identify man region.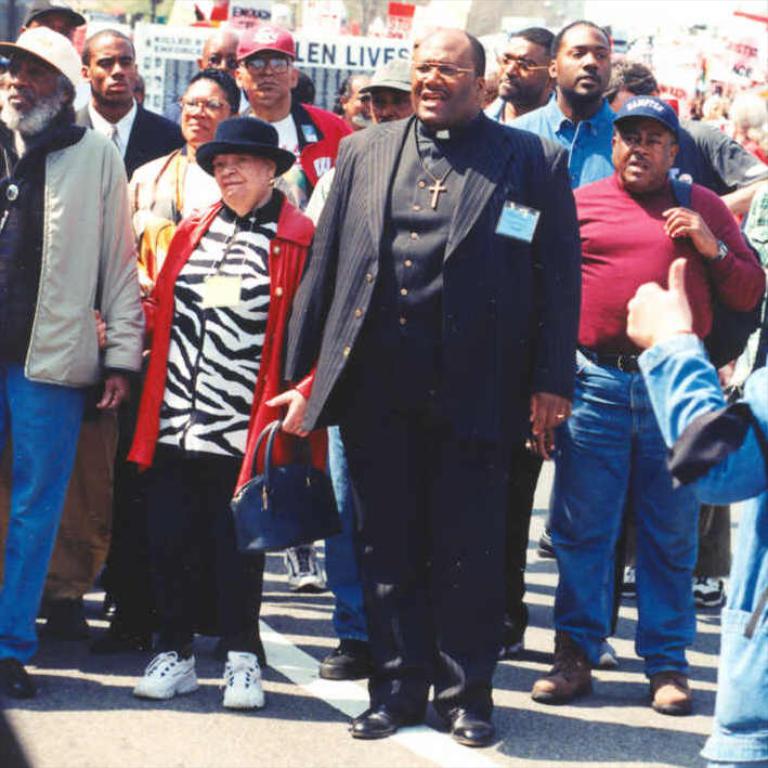
Region: (left=529, top=93, right=767, bottom=718).
